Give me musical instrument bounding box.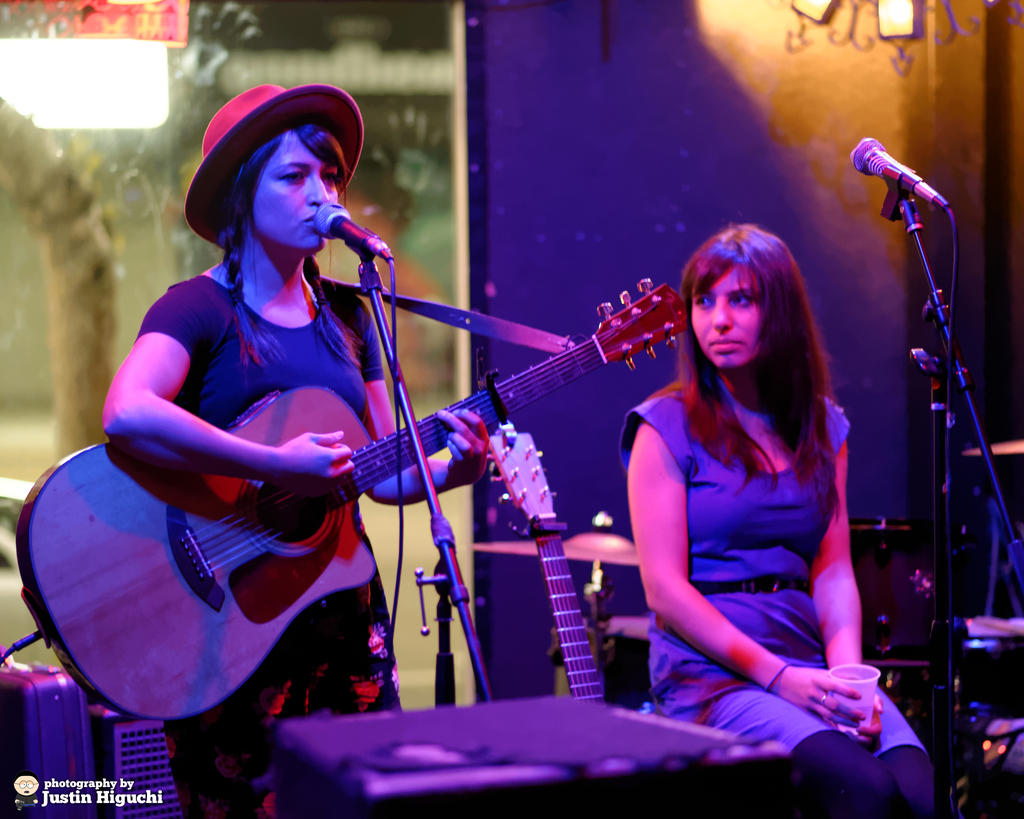
locate(844, 511, 945, 676).
